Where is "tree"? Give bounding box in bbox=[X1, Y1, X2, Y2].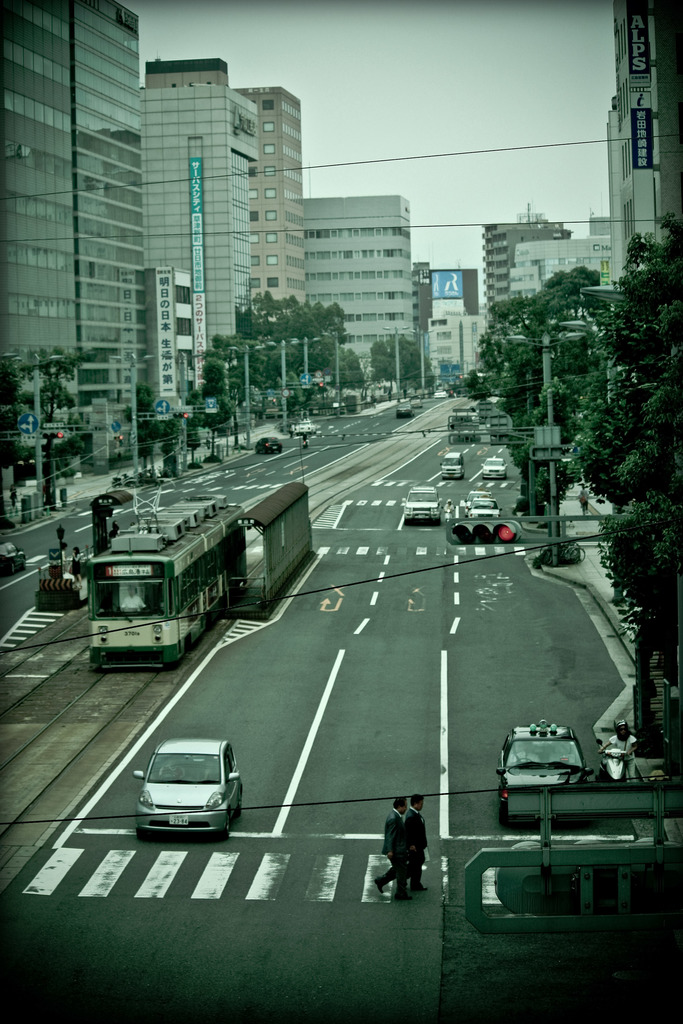
bbox=[121, 380, 187, 482].
